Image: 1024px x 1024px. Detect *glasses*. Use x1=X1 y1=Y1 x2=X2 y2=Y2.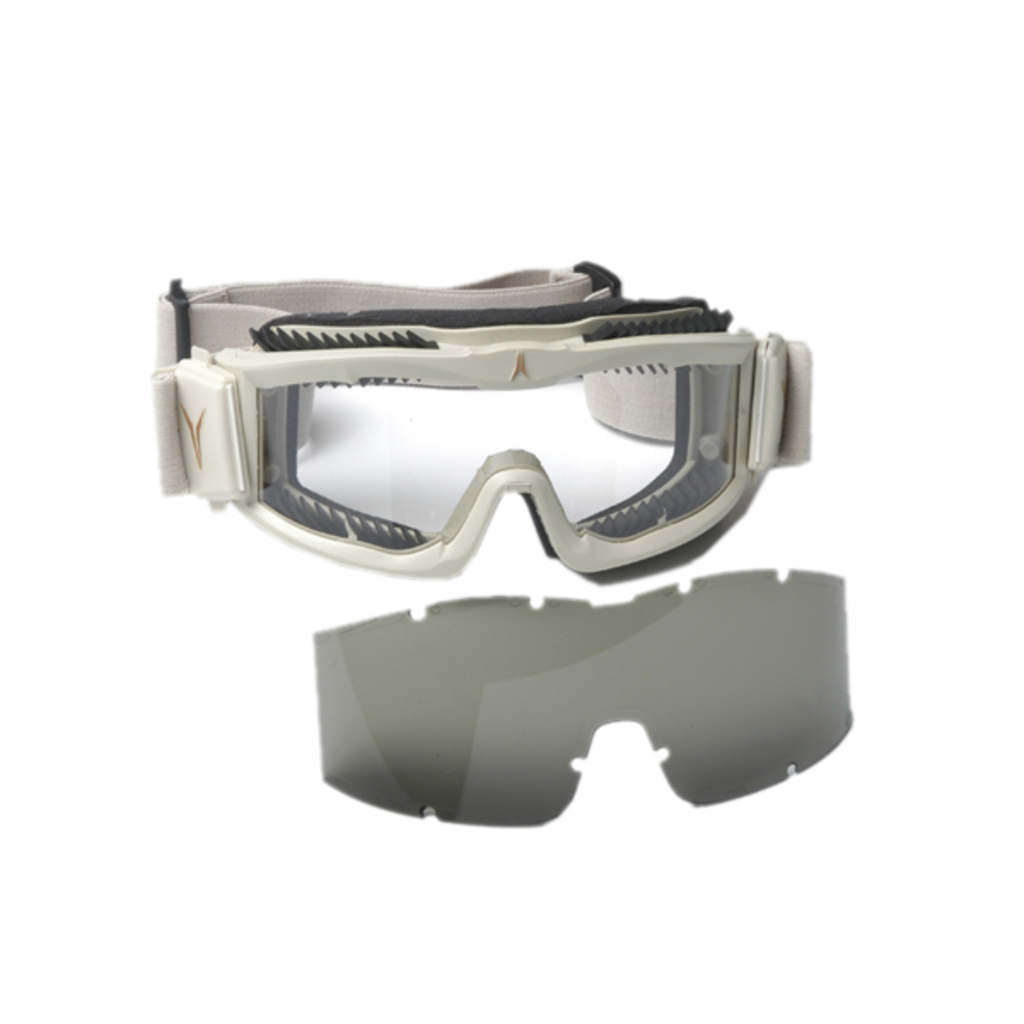
x1=154 y1=253 x2=812 y2=579.
